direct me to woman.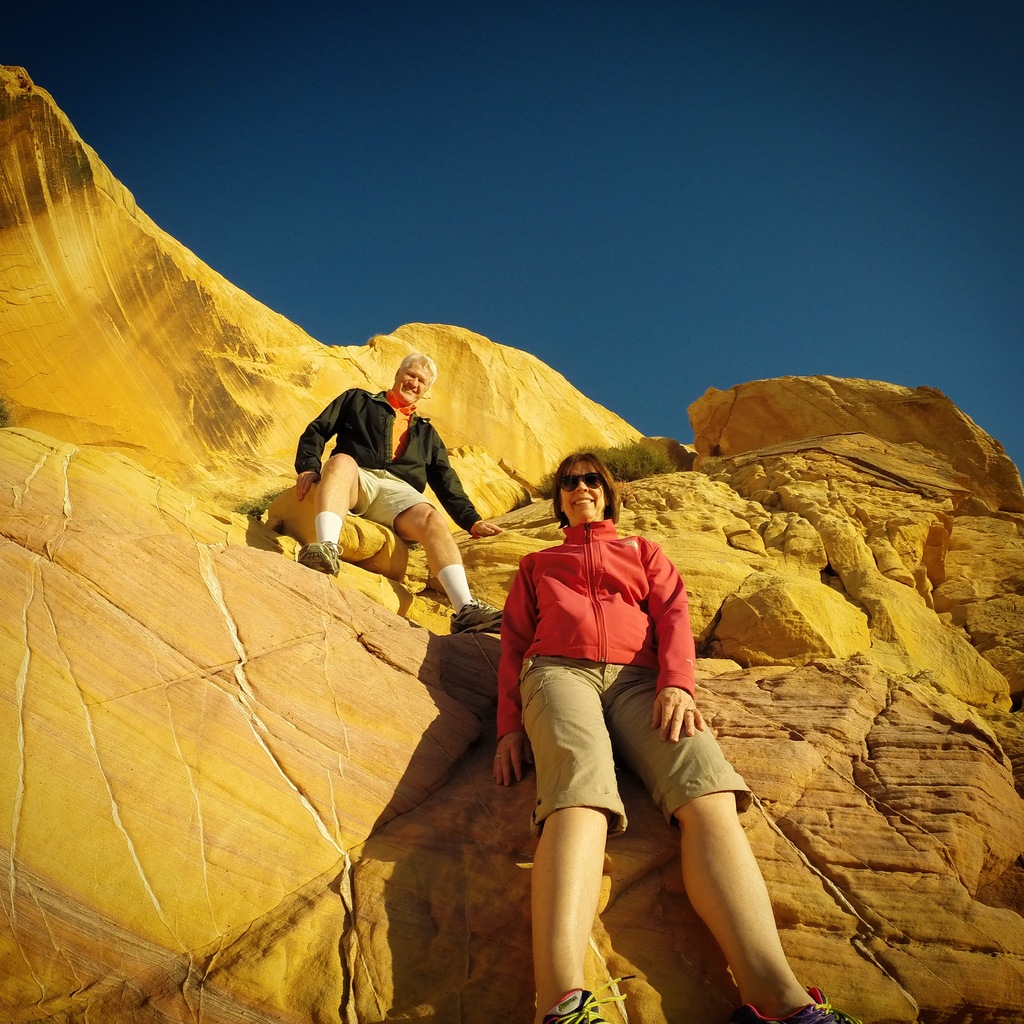
Direction: 497:386:778:1002.
